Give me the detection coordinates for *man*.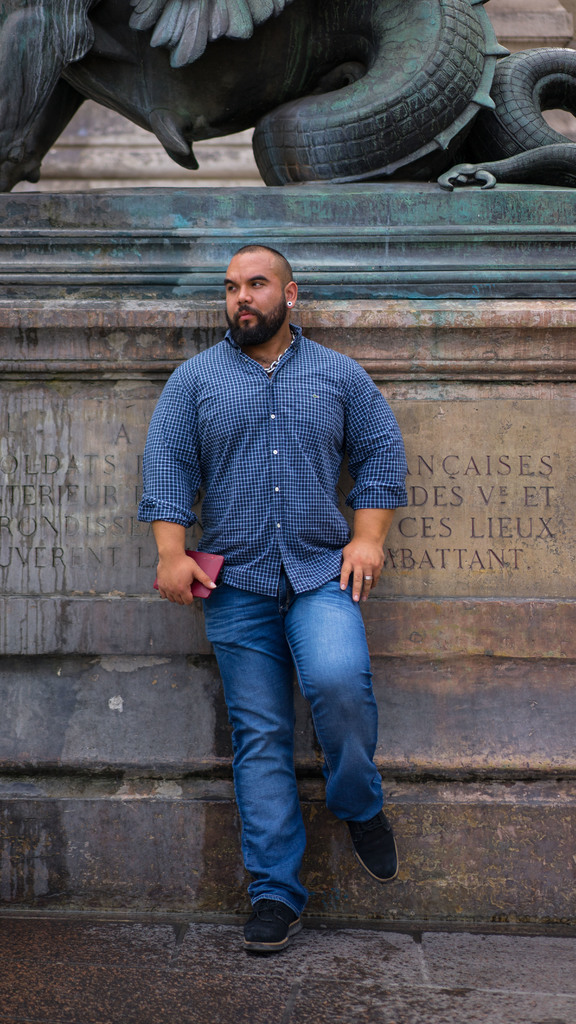
rect(135, 245, 409, 902).
